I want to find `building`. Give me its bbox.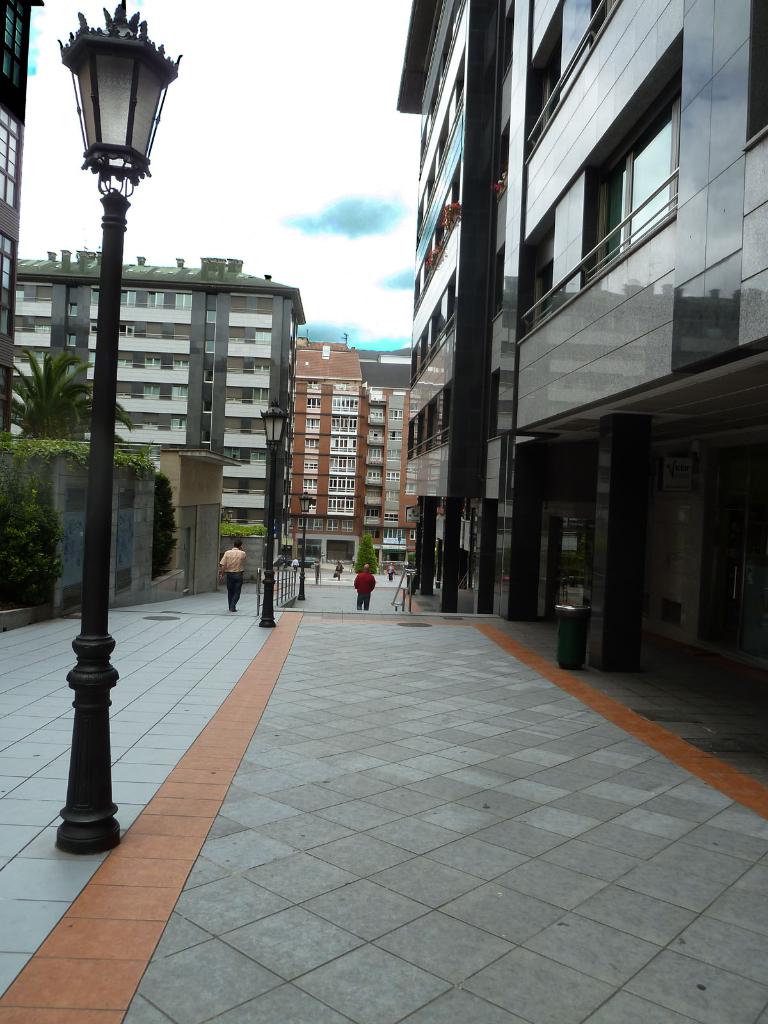
region(0, 253, 310, 573).
